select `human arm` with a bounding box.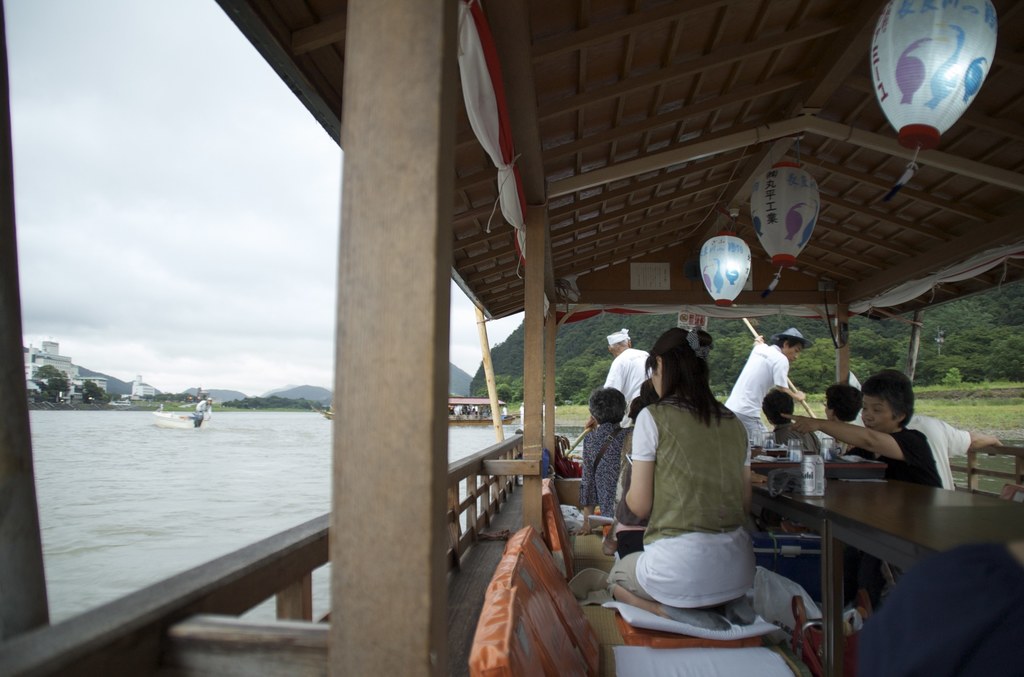
Rect(564, 431, 595, 538).
